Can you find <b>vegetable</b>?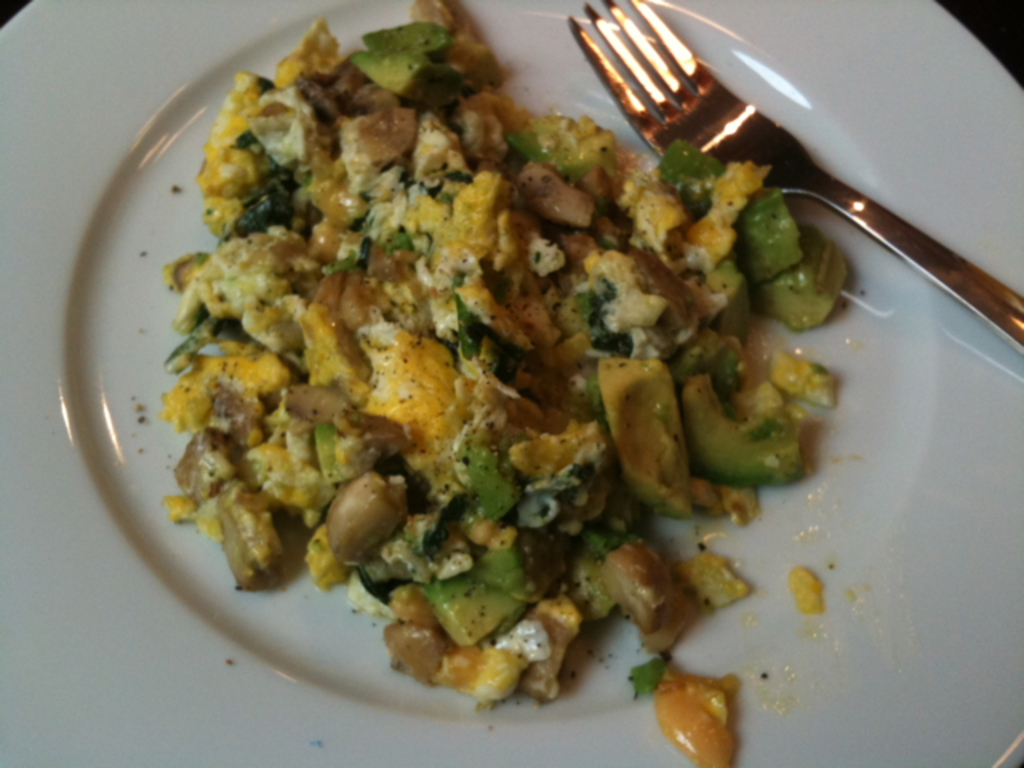
Yes, bounding box: 514,118,613,184.
